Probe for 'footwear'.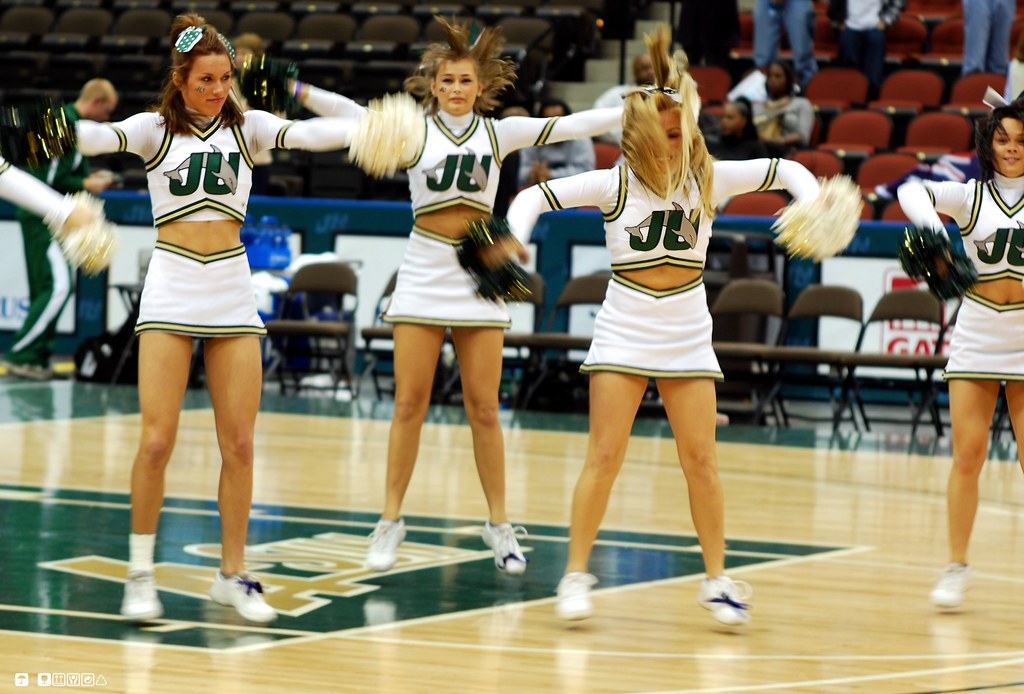
Probe result: select_region(694, 575, 754, 622).
